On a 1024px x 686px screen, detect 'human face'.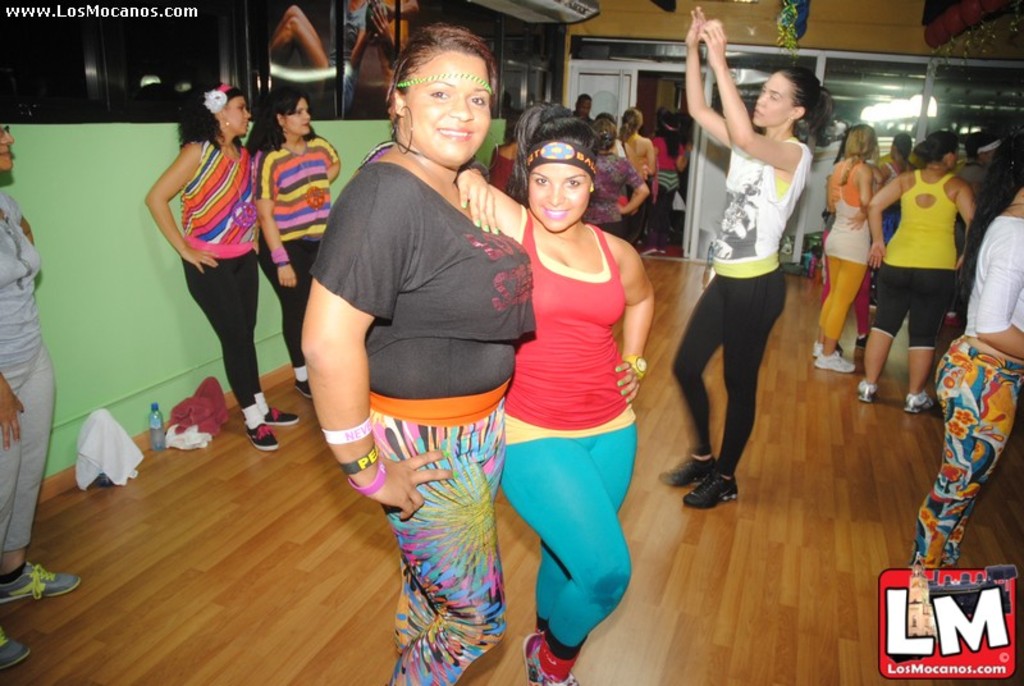
224/90/246/133.
